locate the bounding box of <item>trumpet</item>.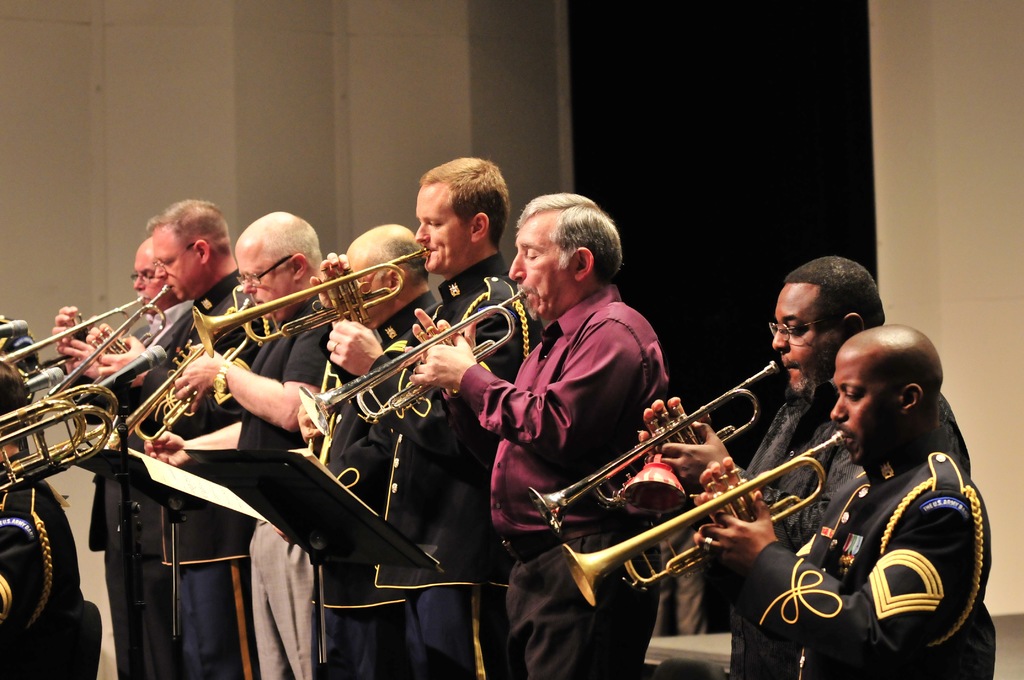
Bounding box: box(3, 281, 152, 371).
